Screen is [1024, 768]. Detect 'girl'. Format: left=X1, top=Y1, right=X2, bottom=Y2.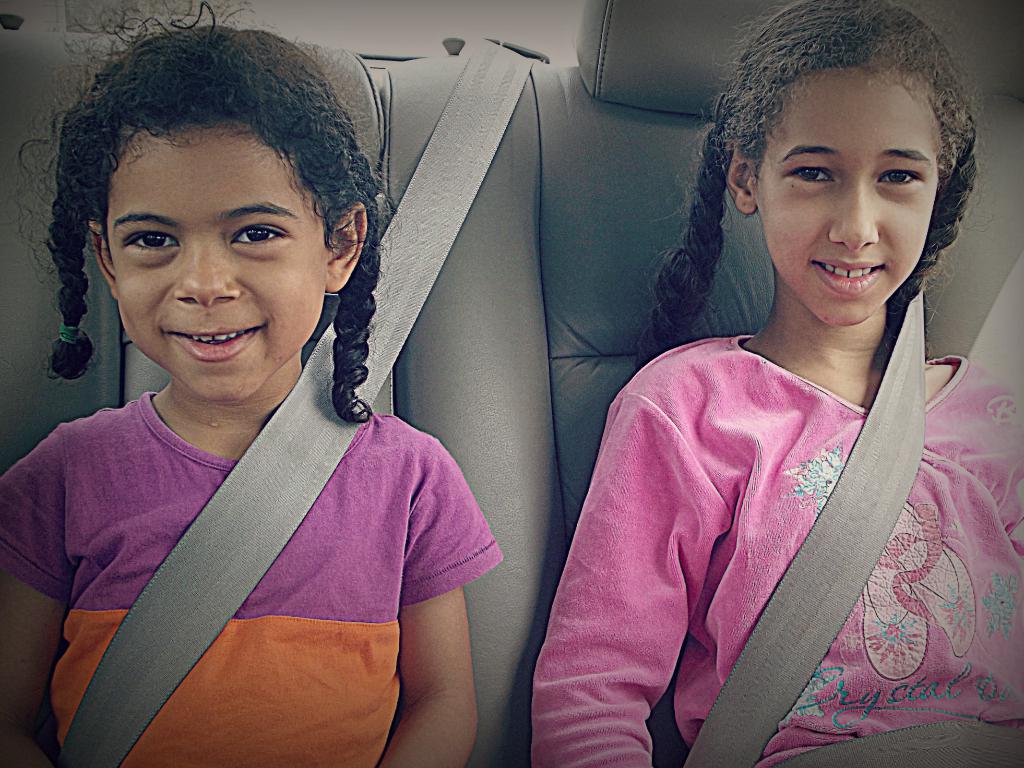
left=531, top=2, right=1022, bottom=767.
